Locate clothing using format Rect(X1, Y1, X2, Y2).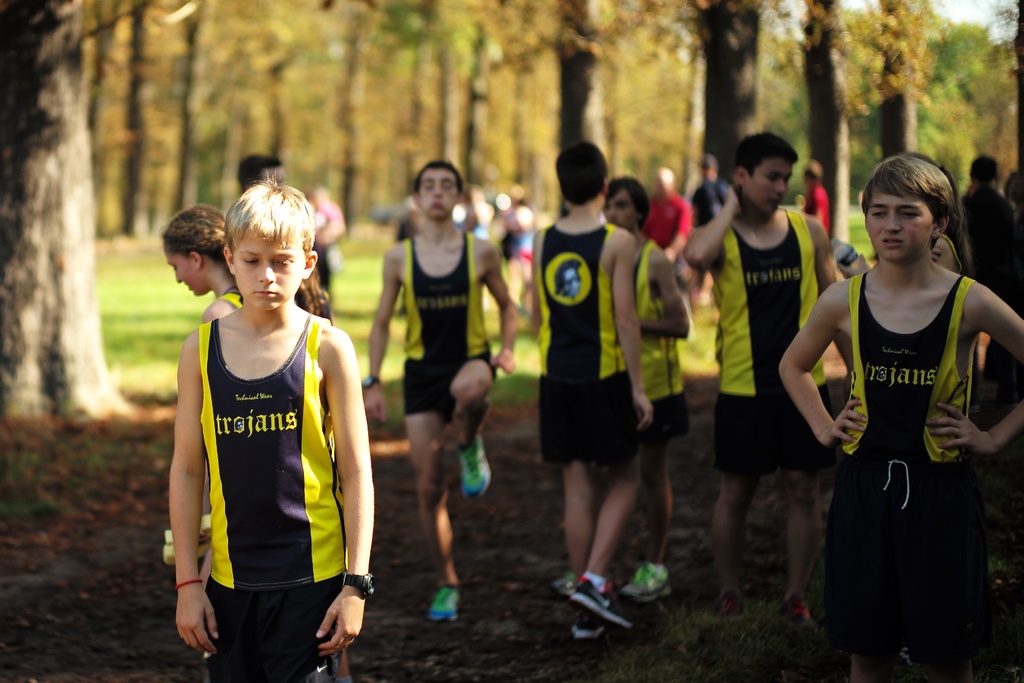
Rect(193, 307, 355, 682).
